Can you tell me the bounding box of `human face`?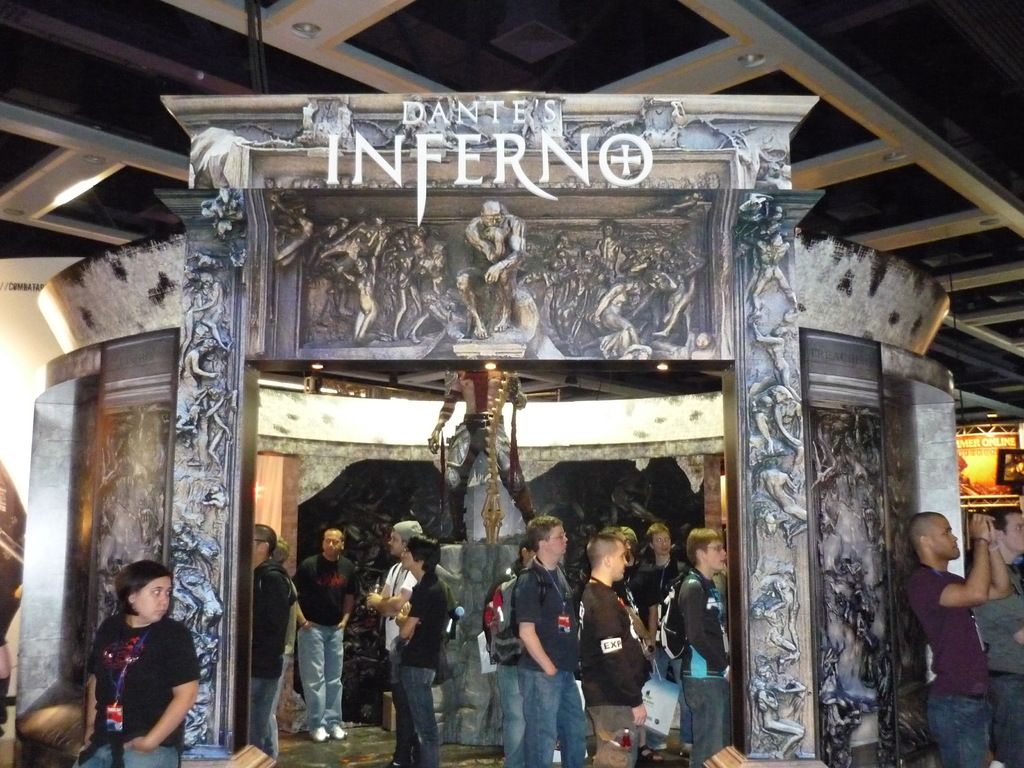
<region>319, 529, 342, 554</region>.
